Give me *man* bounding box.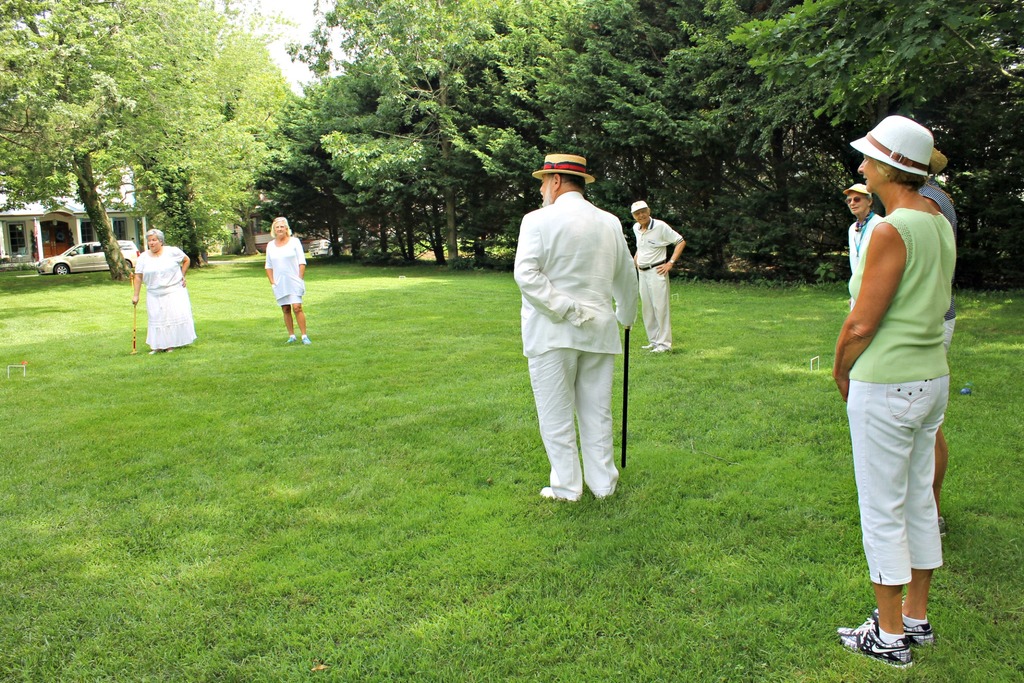
{"left": 624, "top": 194, "right": 691, "bottom": 356}.
